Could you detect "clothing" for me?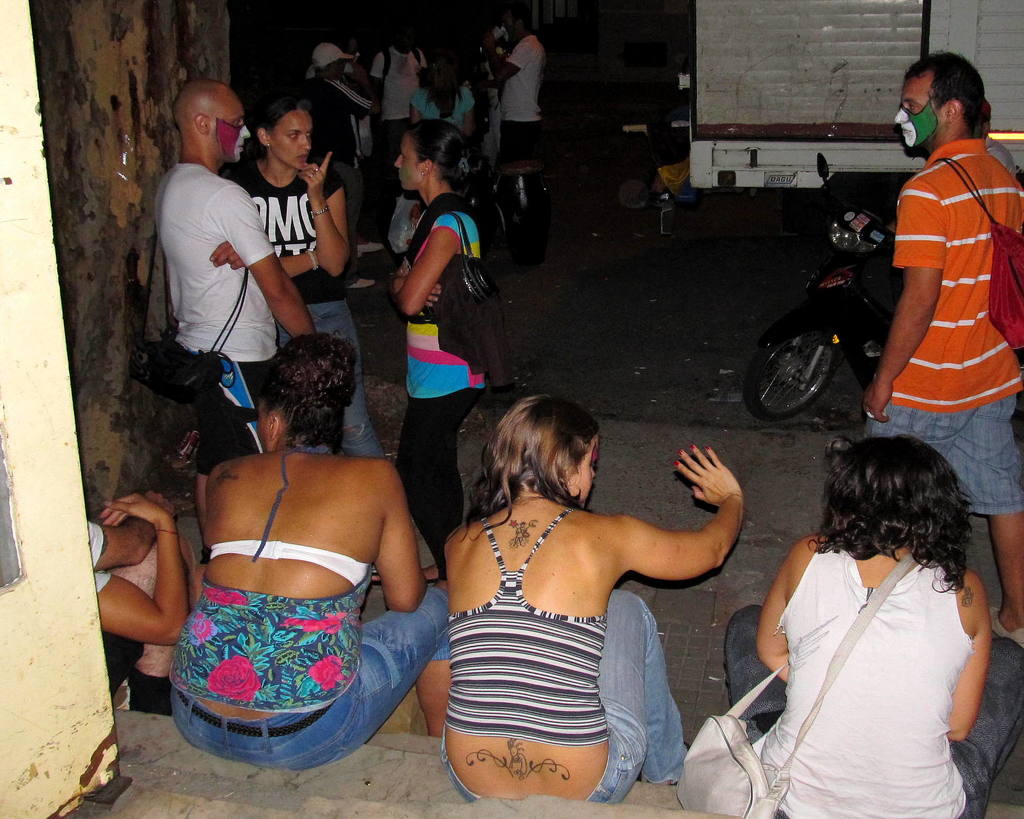
Detection result: x1=148 y1=161 x2=289 y2=471.
